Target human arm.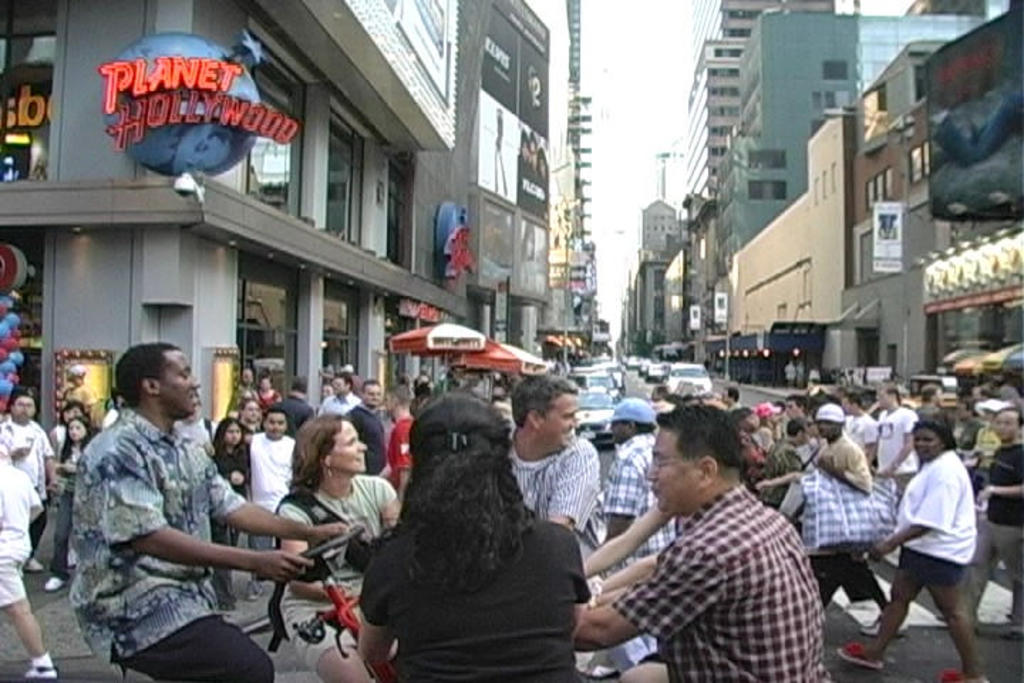
Target region: l=986, t=474, r=1020, b=505.
